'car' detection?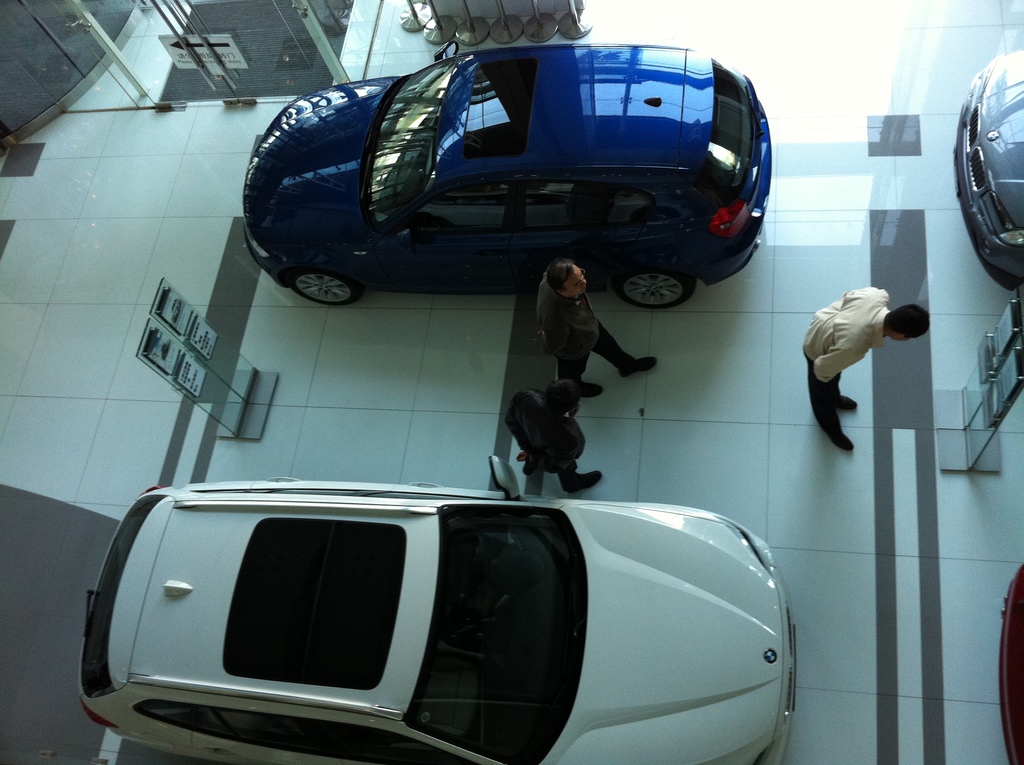
954/54/1023/285
